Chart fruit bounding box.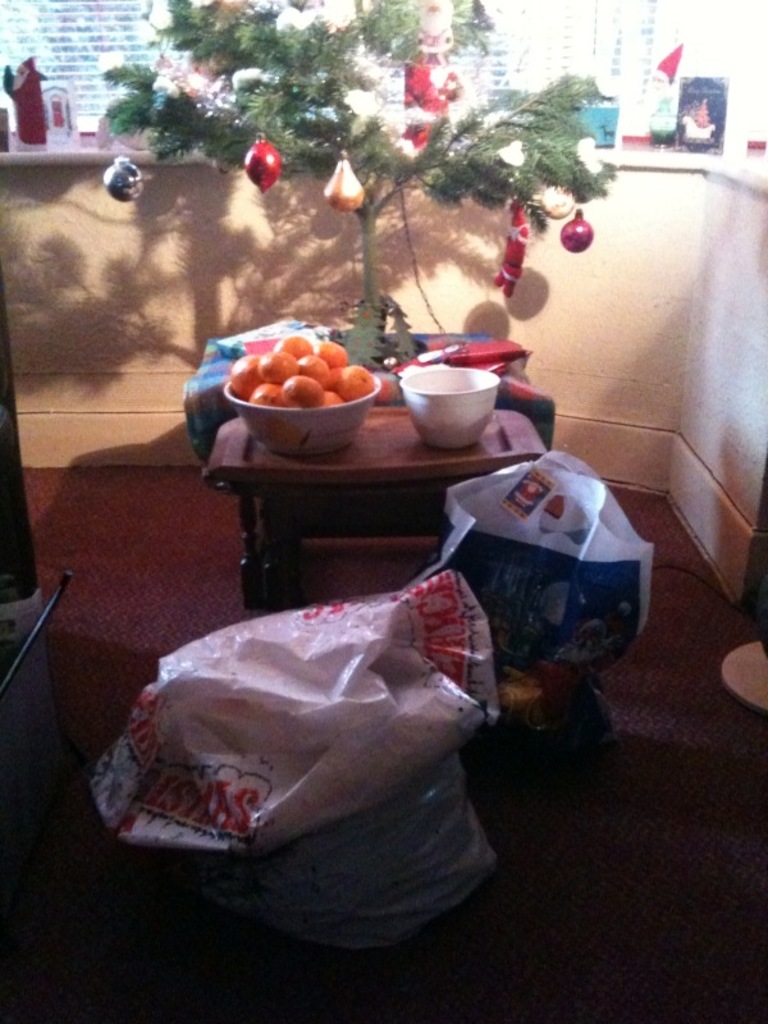
Charted: box=[246, 132, 287, 191].
